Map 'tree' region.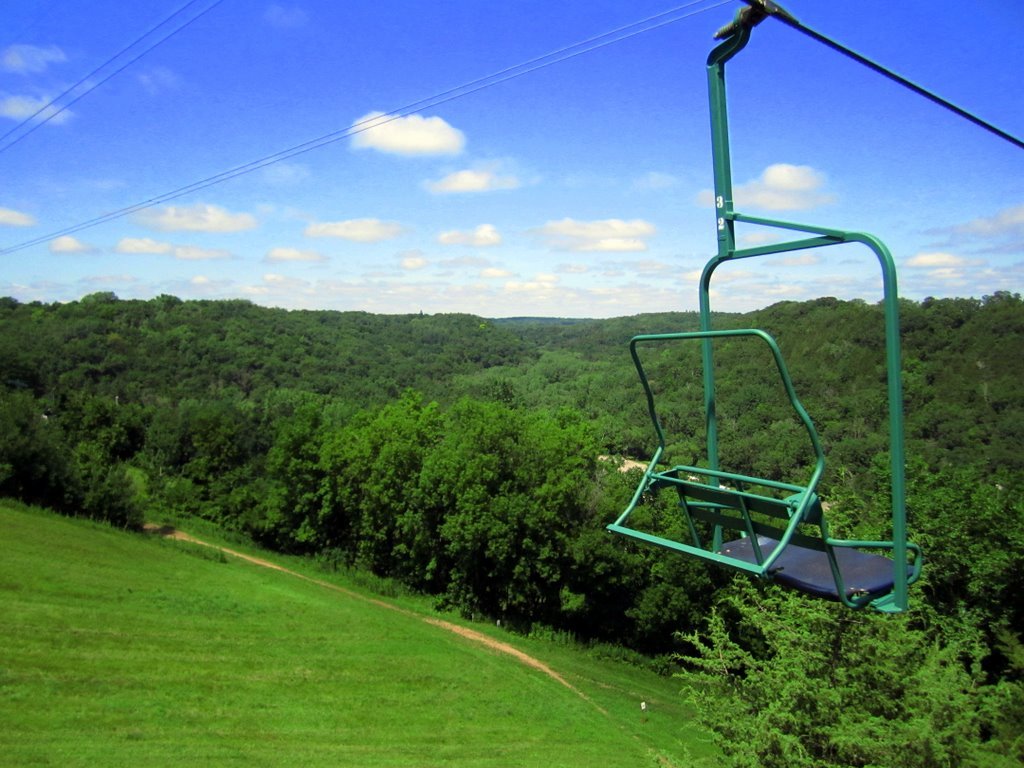
Mapped to (left=672, top=576, right=1020, bottom=767).
